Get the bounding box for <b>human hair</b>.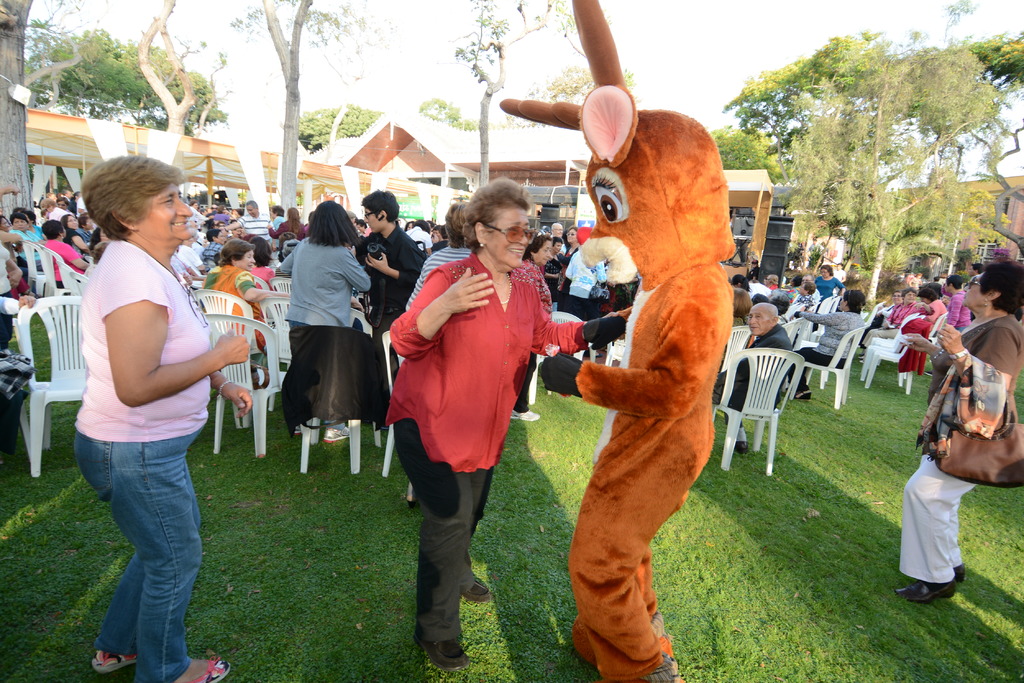
524, 229, 552, 259.
